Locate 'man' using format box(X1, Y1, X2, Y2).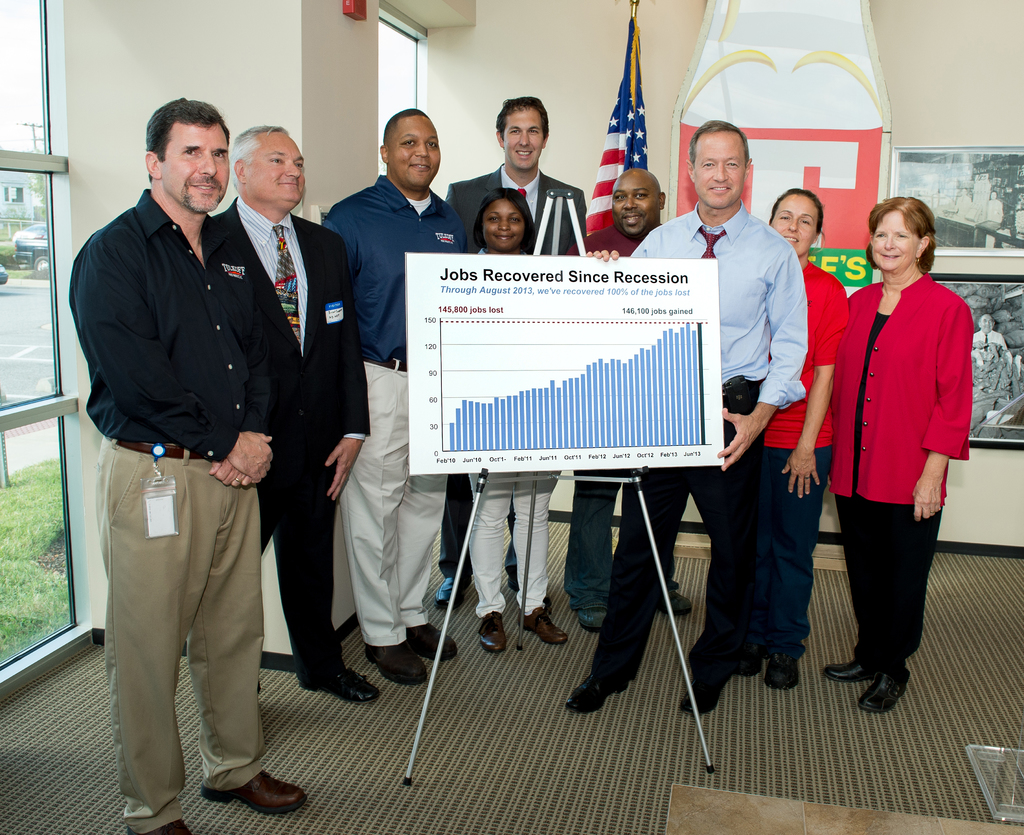
box(561, 165, 696, 638).
